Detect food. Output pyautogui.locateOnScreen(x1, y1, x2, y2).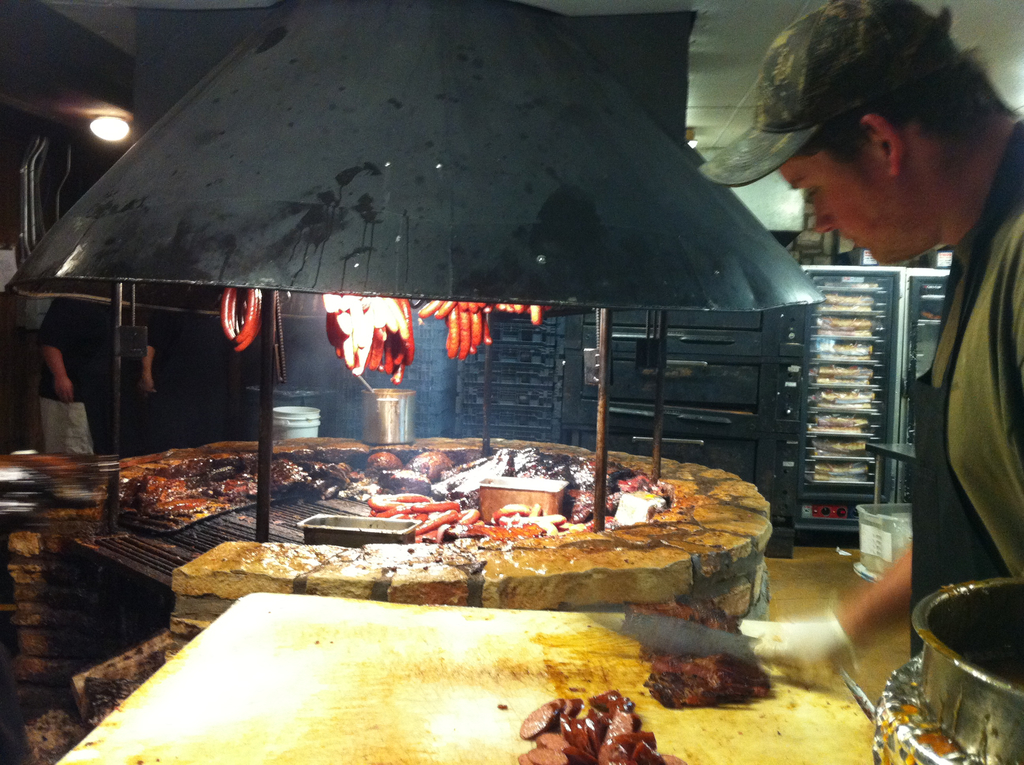
pyautogui.locateOnScreen(222, 293, 264, 355).
